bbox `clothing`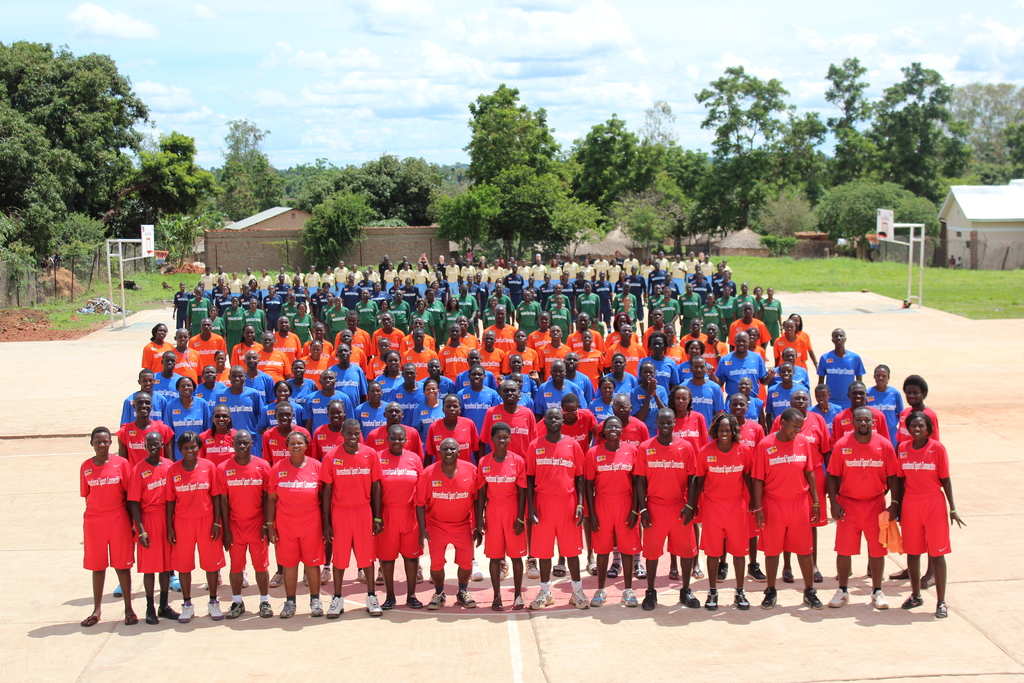
detection(677, 337, 709, 358)
